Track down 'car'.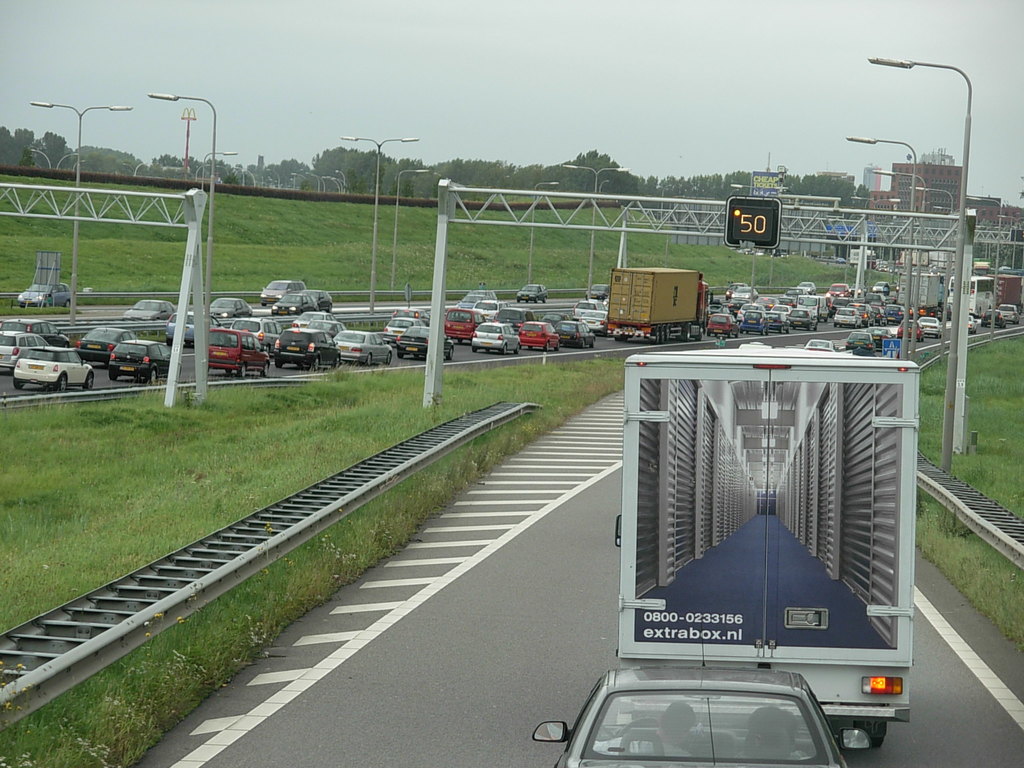
Tracked to select_region(258, 278, 304, 301).
